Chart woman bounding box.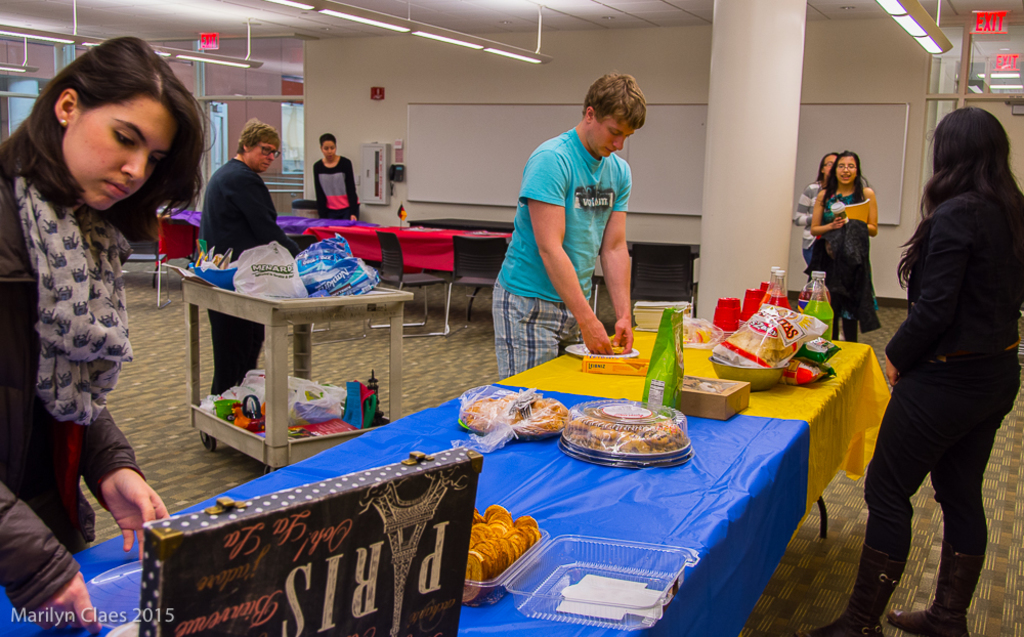
Charted: bbox=(802, 103, 1023, 636).
